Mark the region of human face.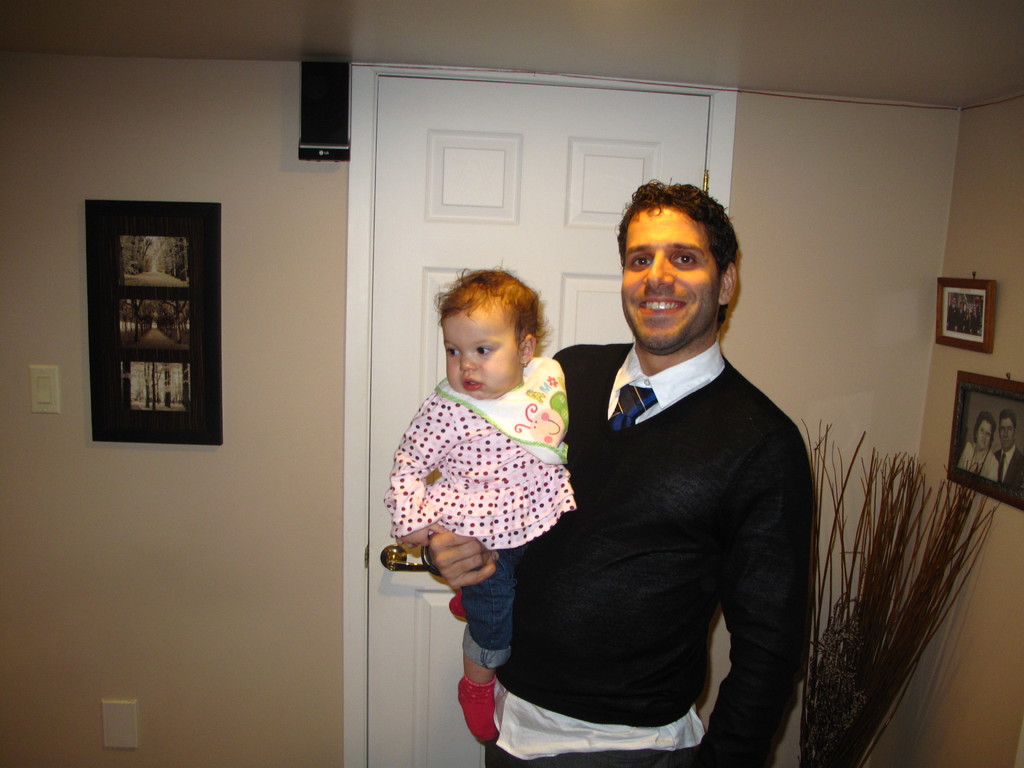
Region: [999,419,1013,447].
